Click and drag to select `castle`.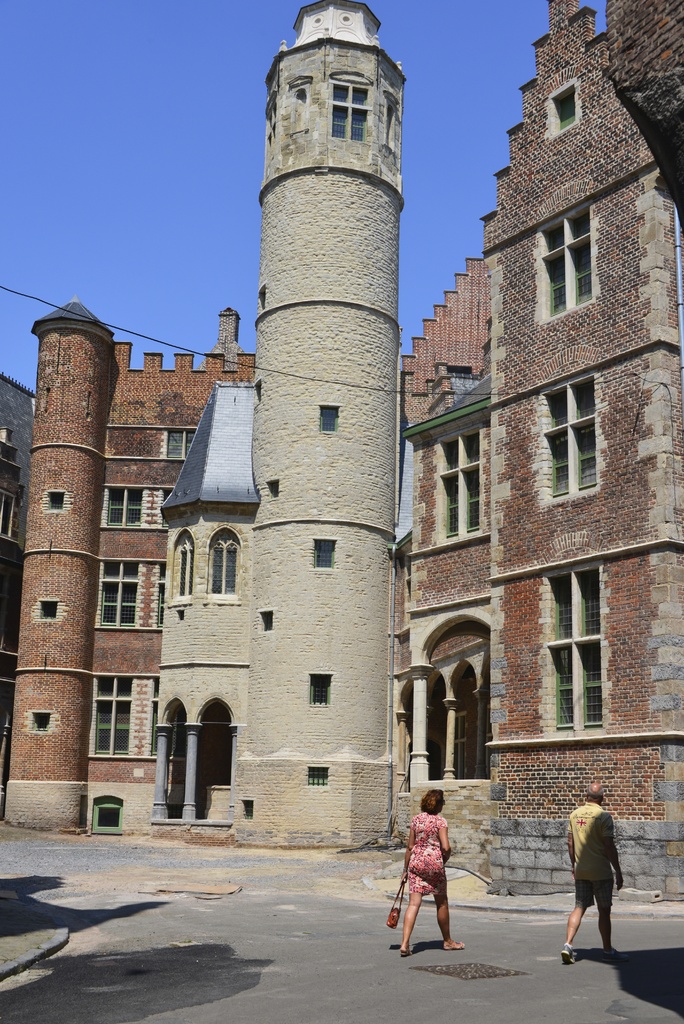
Selection: [0, 15, 683, 948].
